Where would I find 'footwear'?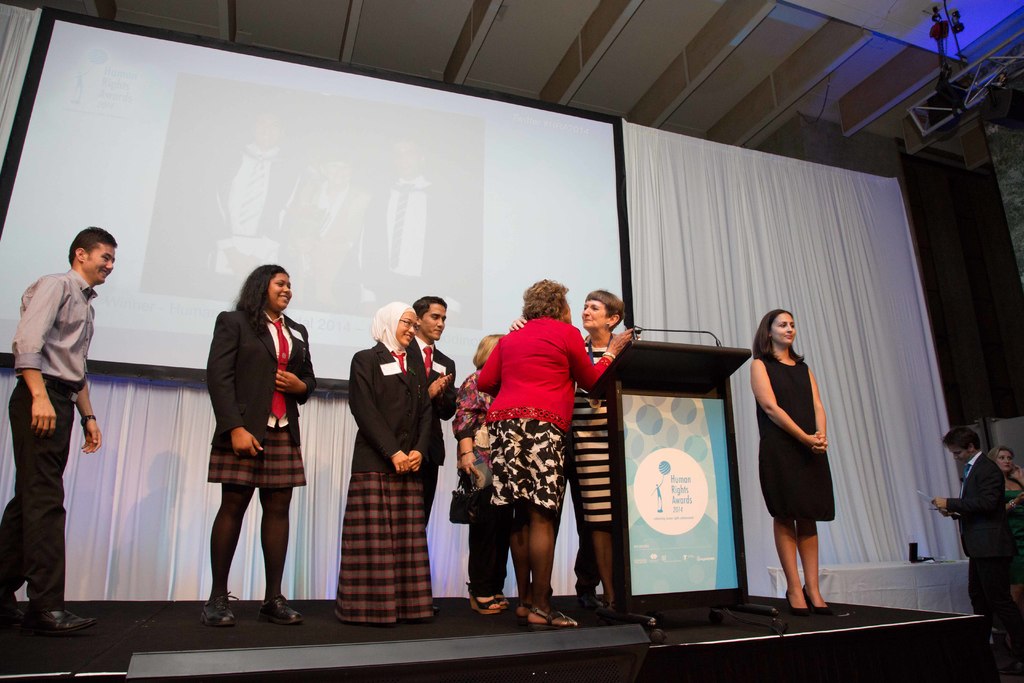
At x1=431, y1=604, x2=440, y2=616.
